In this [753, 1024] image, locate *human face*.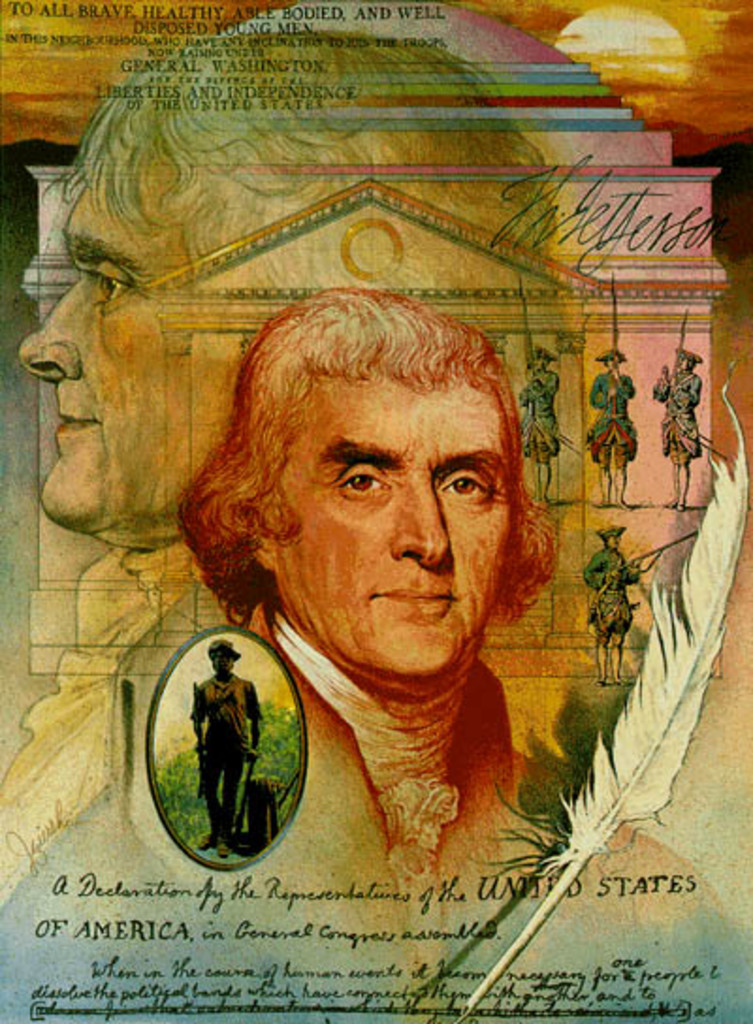
Bounding box: <region>17, 186, 196, 536</region>.
